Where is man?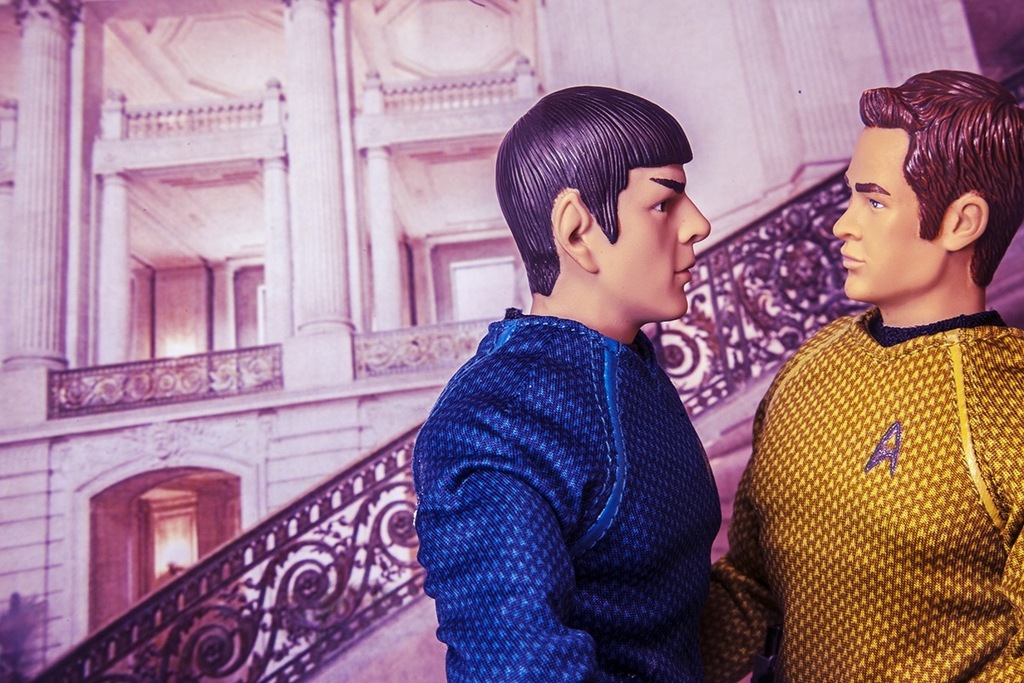
region(714, 68, 1023, 682).
